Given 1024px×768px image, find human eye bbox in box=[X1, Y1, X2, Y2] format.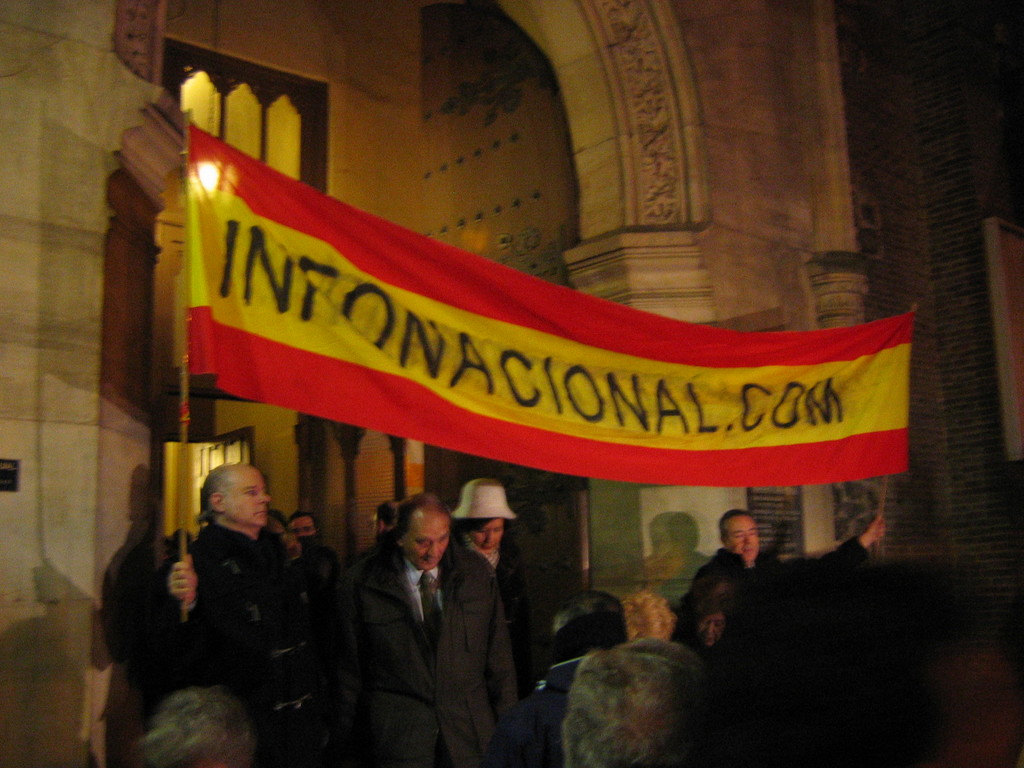
box=[733, 531, 742, 540].
